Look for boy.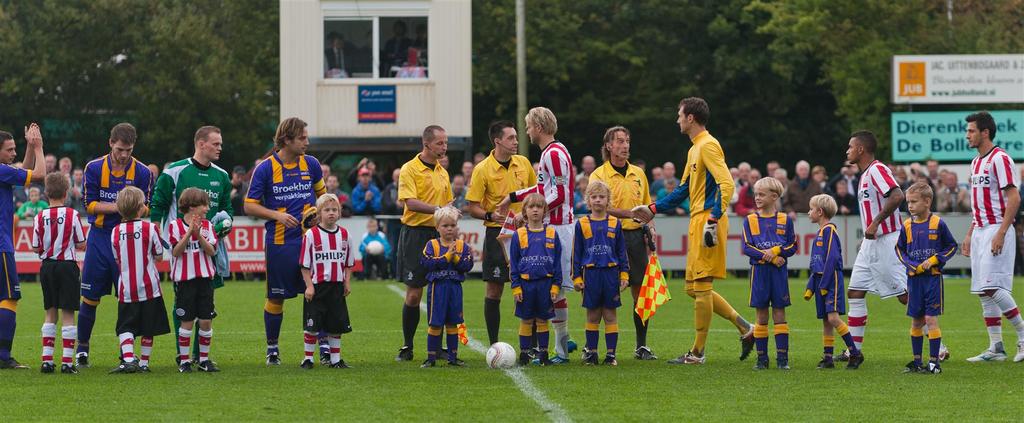
Found: (x1=741, y1=175, x2=797, y2=370).
